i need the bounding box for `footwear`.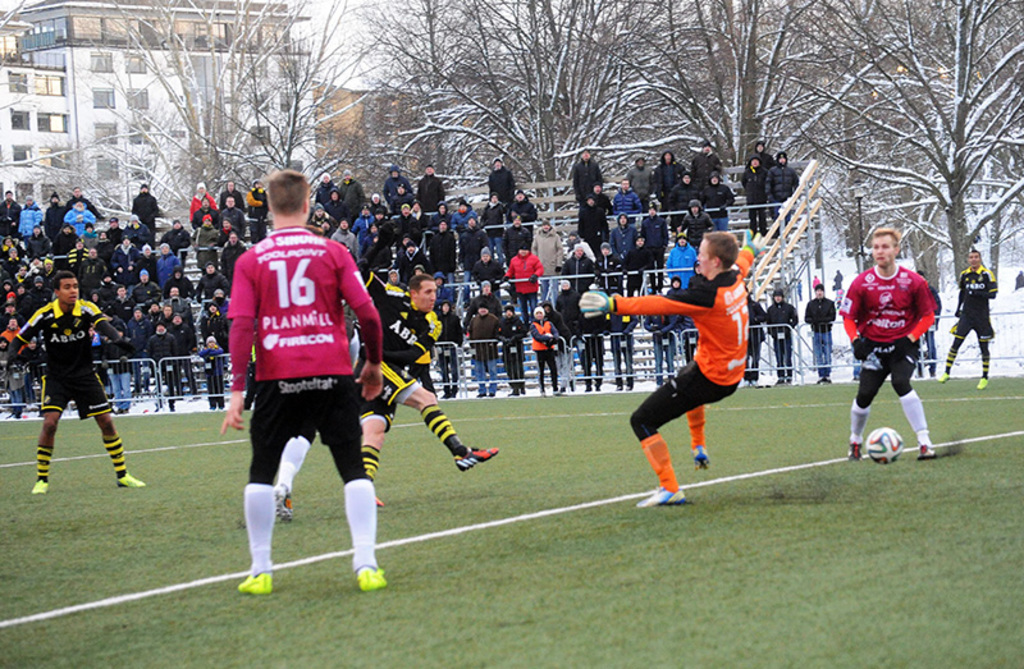
Here it is: {"x1": 584, "y1": 382, "x2": 591, "y2": 393}.
